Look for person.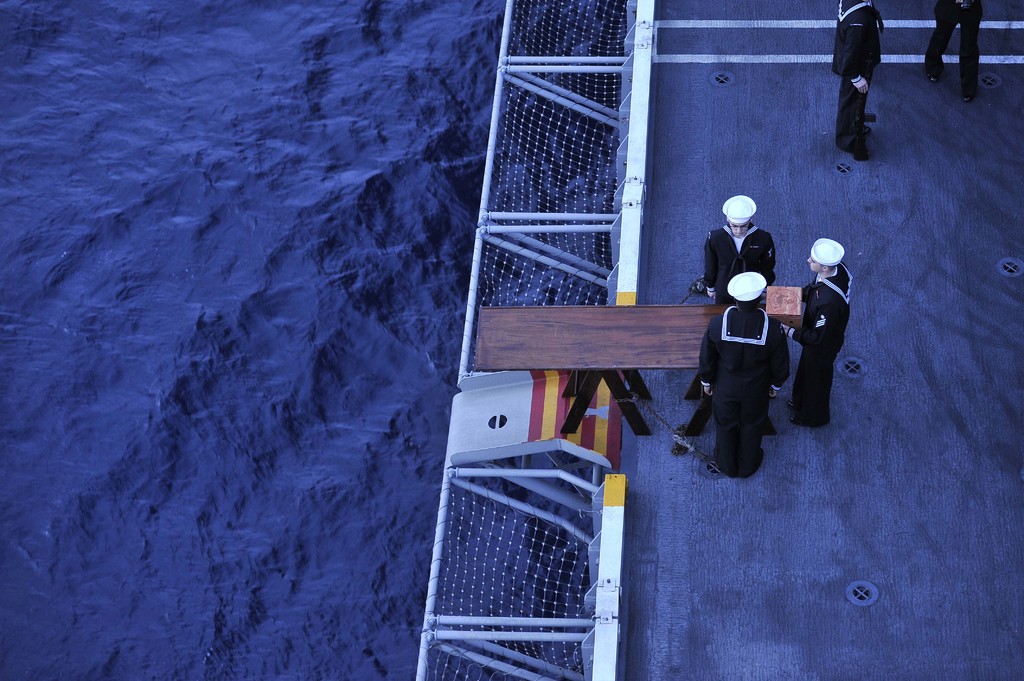
Found: {"x1": 705, "y1": 195, "x2": 780, "y2": 303}.
